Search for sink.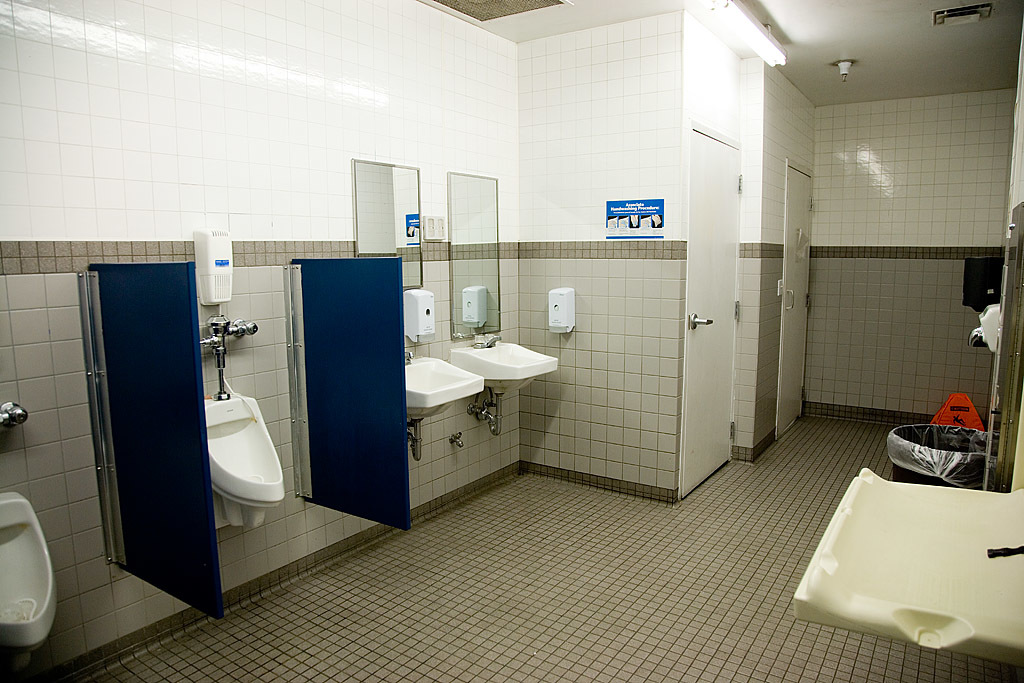
Found at (left=449, top=325, right=559, bottom=411).
